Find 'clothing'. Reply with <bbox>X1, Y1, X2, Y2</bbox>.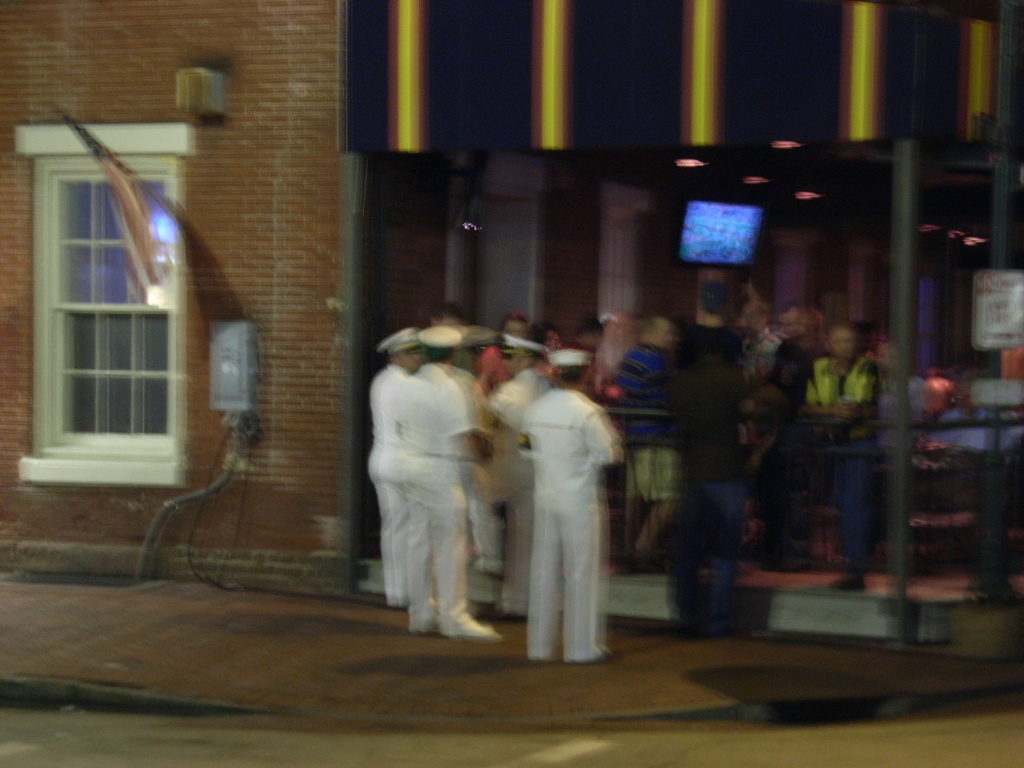
<bbox>365, 367, 401, 611</bbox>.
